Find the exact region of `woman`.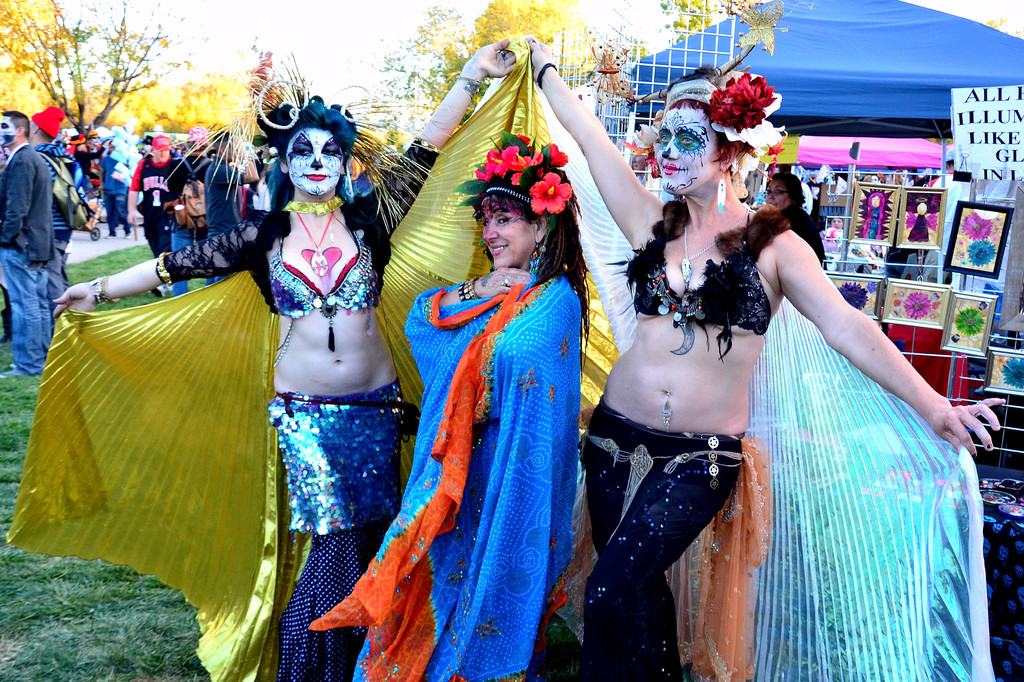
Exact region: {"x1": 52, "y1": 40, "x2": 535, "y2": 681}.
